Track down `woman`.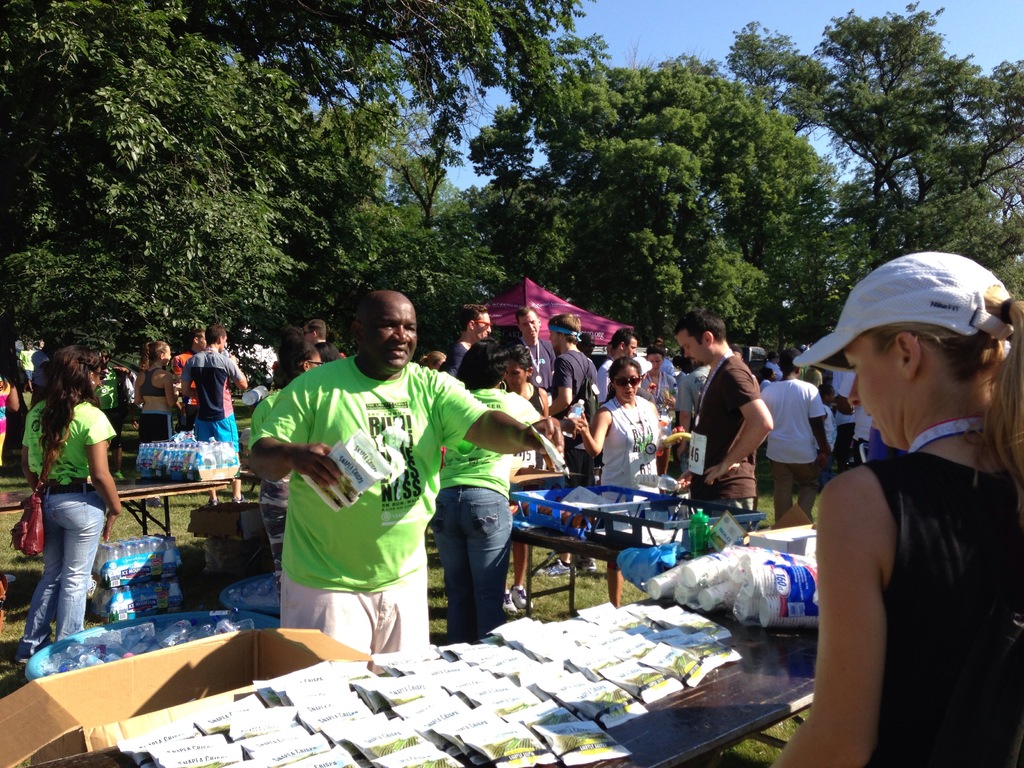
Tracked to 759:259:1003:764.
